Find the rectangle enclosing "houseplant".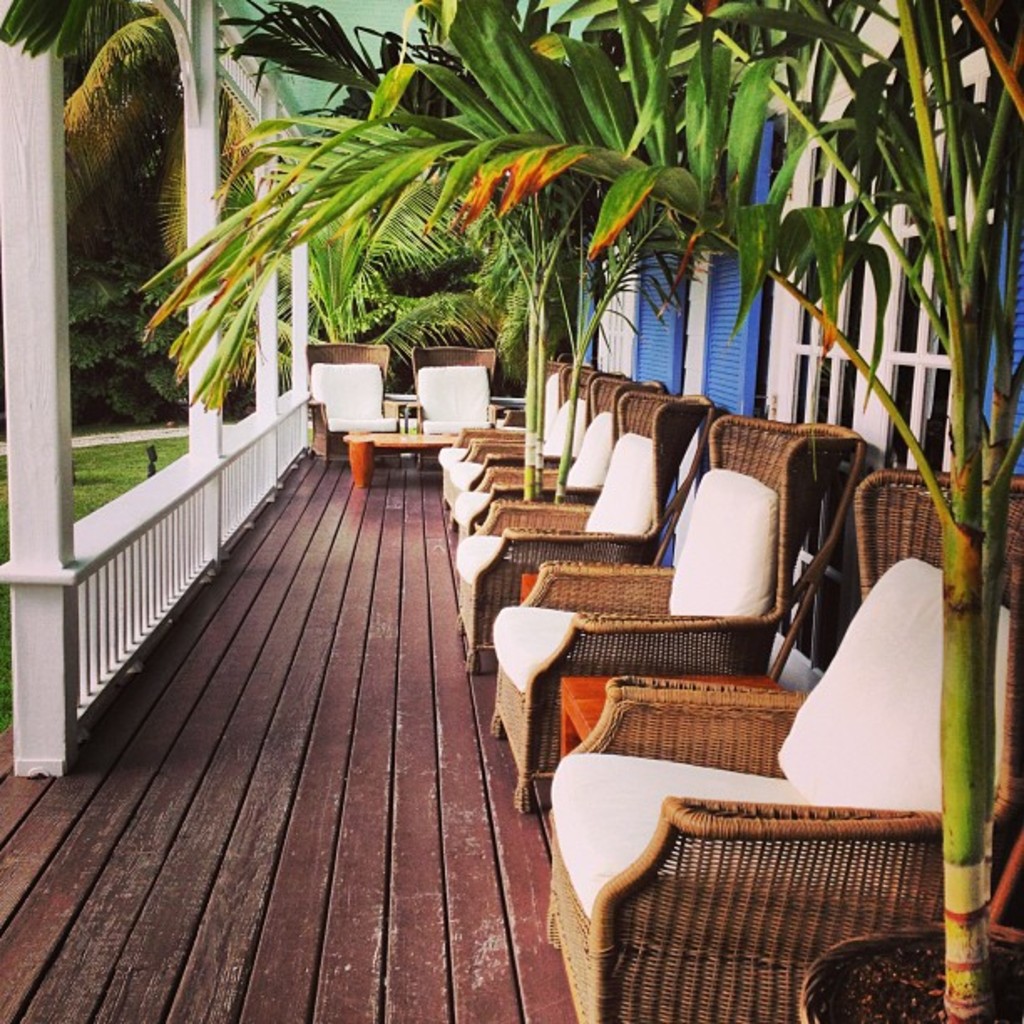
bbox=(132, 0, 1022, 1022).
